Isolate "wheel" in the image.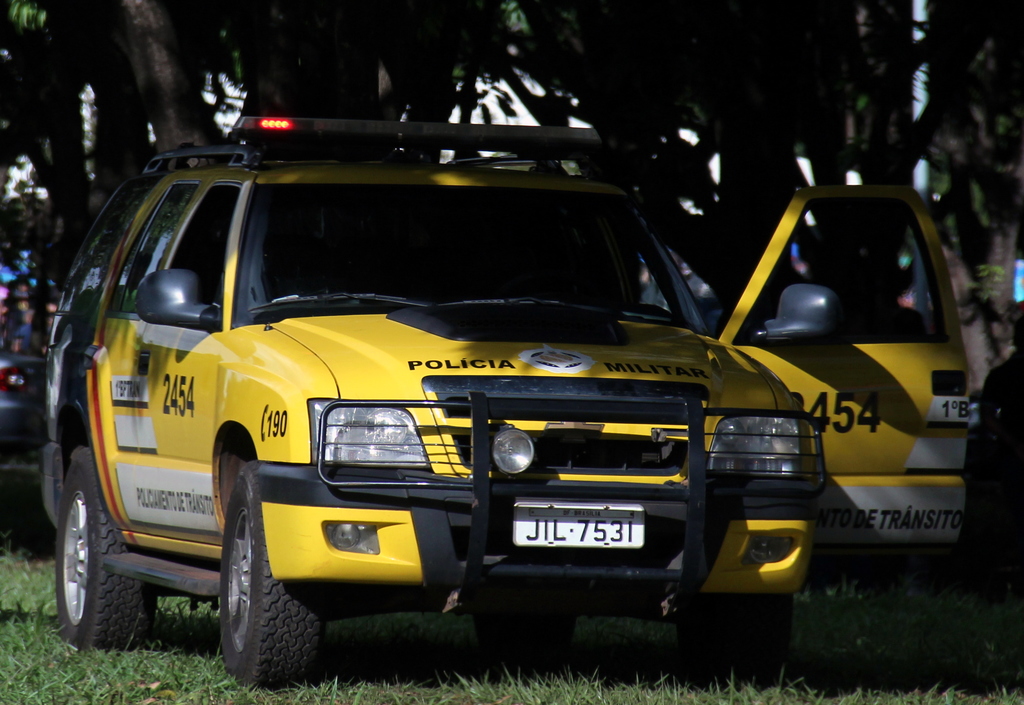
Isolated region: 205, 478, 311, 694.
